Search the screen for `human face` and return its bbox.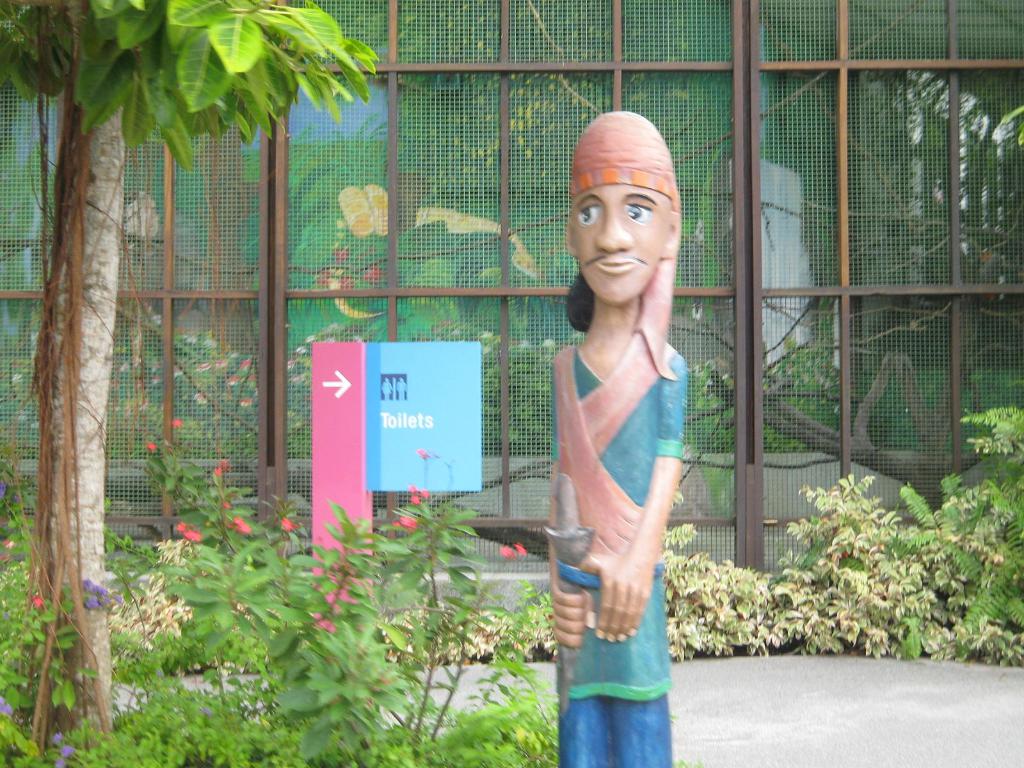
Found: (571,141,675,301).
